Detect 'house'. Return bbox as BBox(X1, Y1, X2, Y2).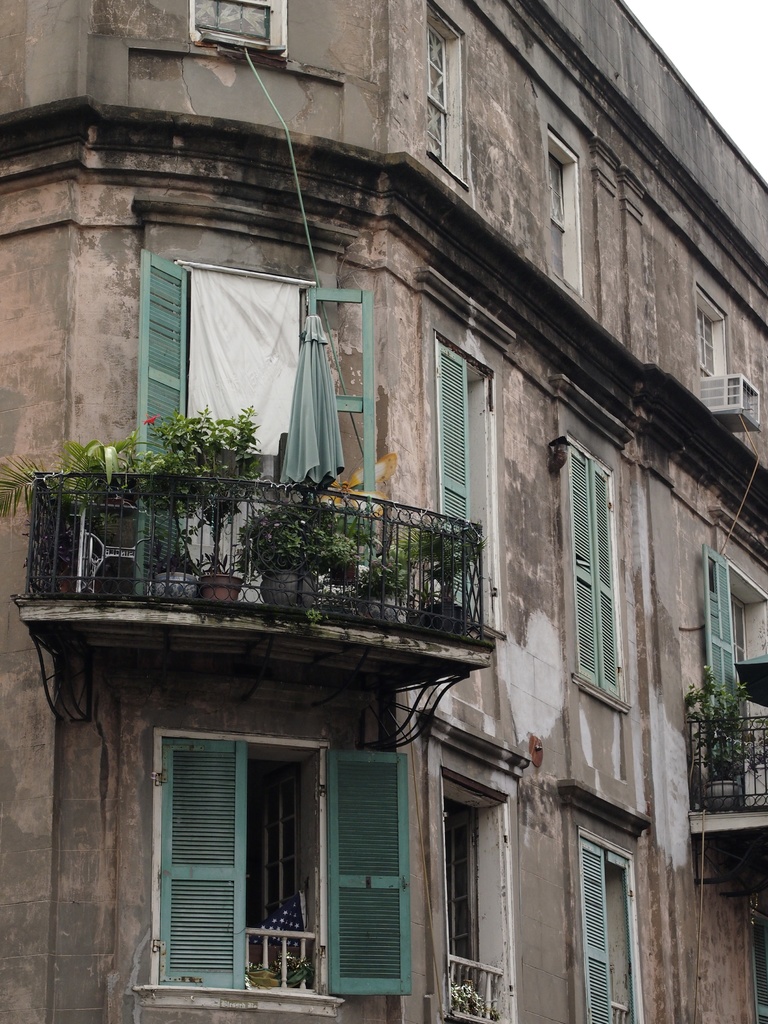
BBox(0, 0, 767, 1023).
